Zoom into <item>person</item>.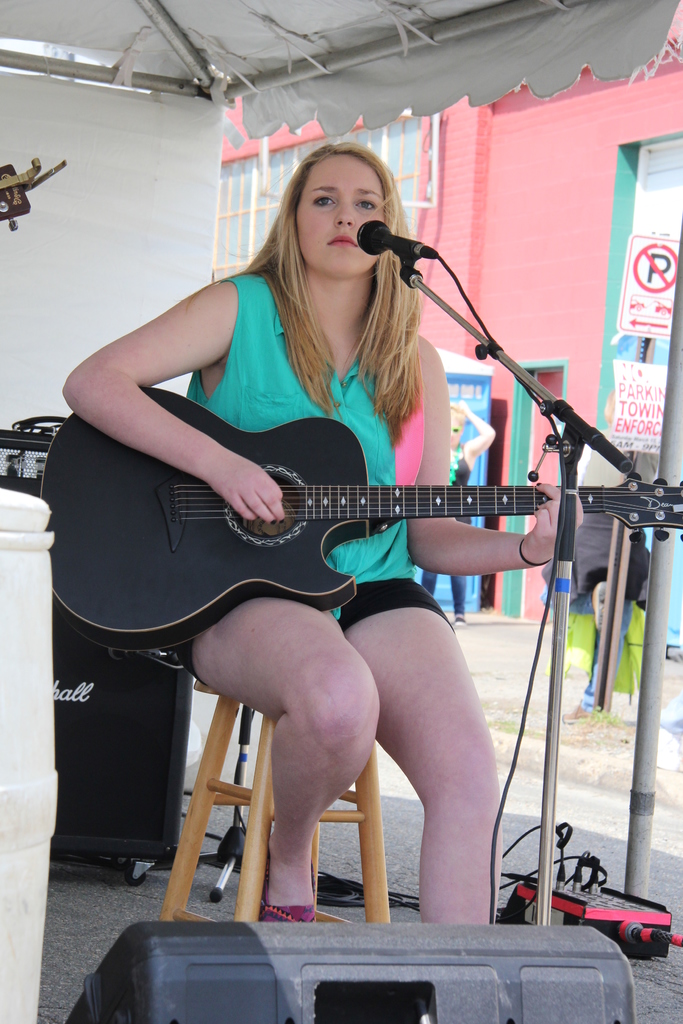
Zoom target: [x1=53, y1=134, x2=508, y2=926].
